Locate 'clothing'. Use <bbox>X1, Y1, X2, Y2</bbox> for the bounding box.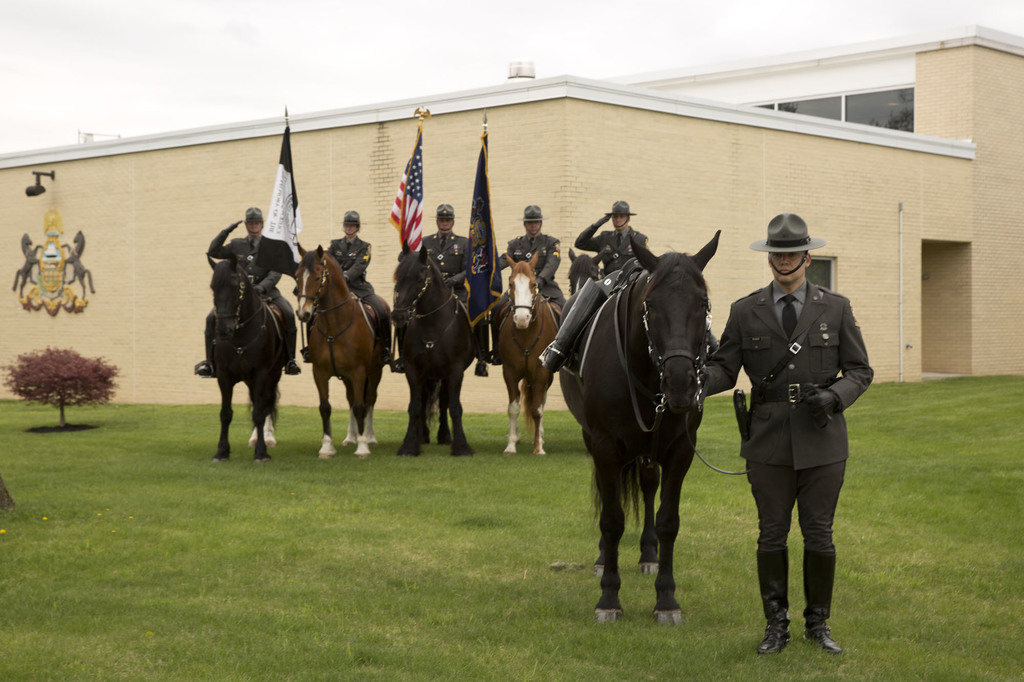
<bbox>575, 218, 647, 281</bbox>.
